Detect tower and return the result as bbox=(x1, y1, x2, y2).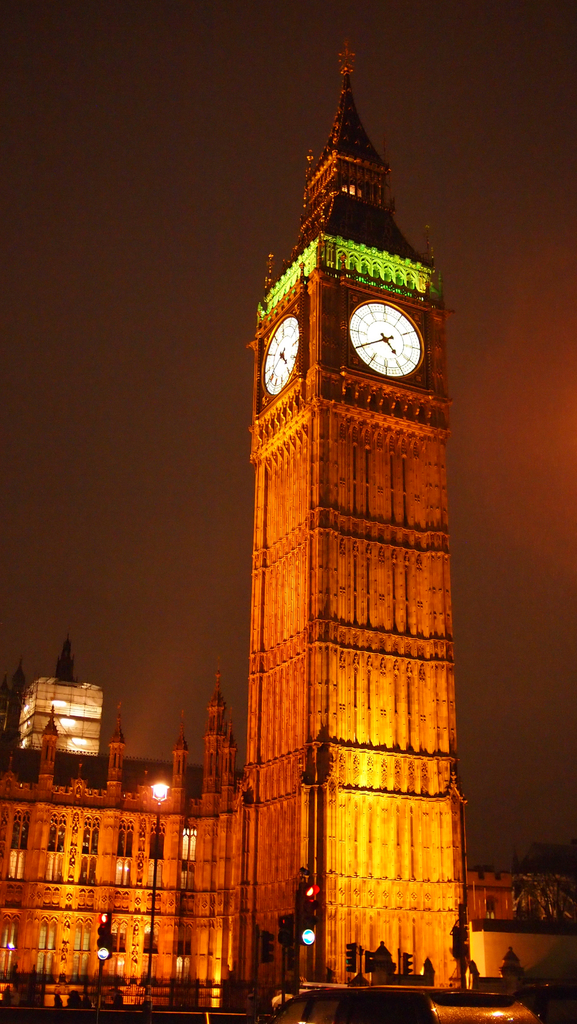
bbox=(224, 45, 476, 1023).
